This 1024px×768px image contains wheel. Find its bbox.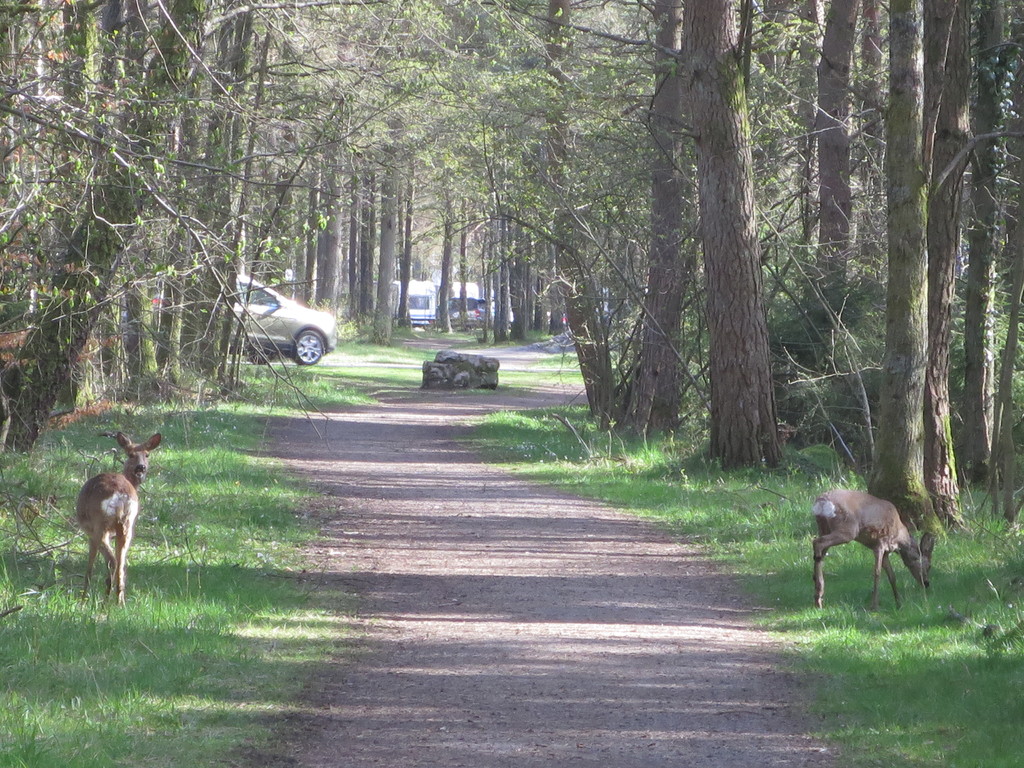
region(248, 351, 271, 364).
